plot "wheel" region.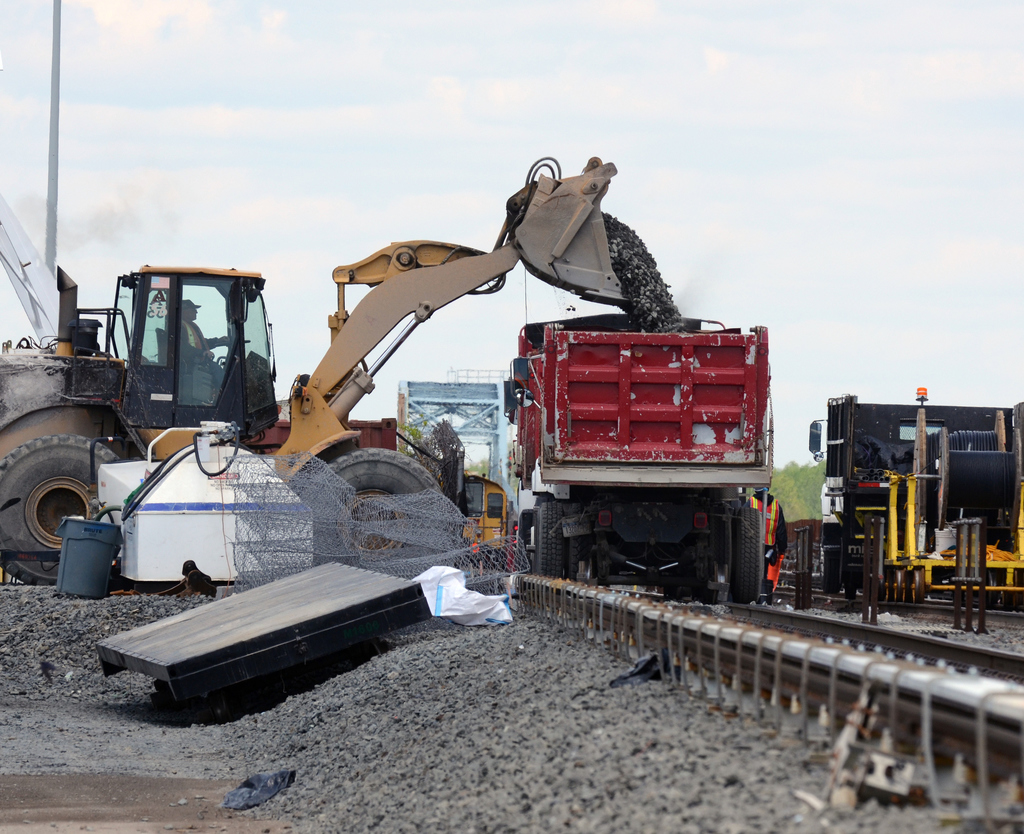
Plotted at <region>891, 569, 903, 598</region>.
